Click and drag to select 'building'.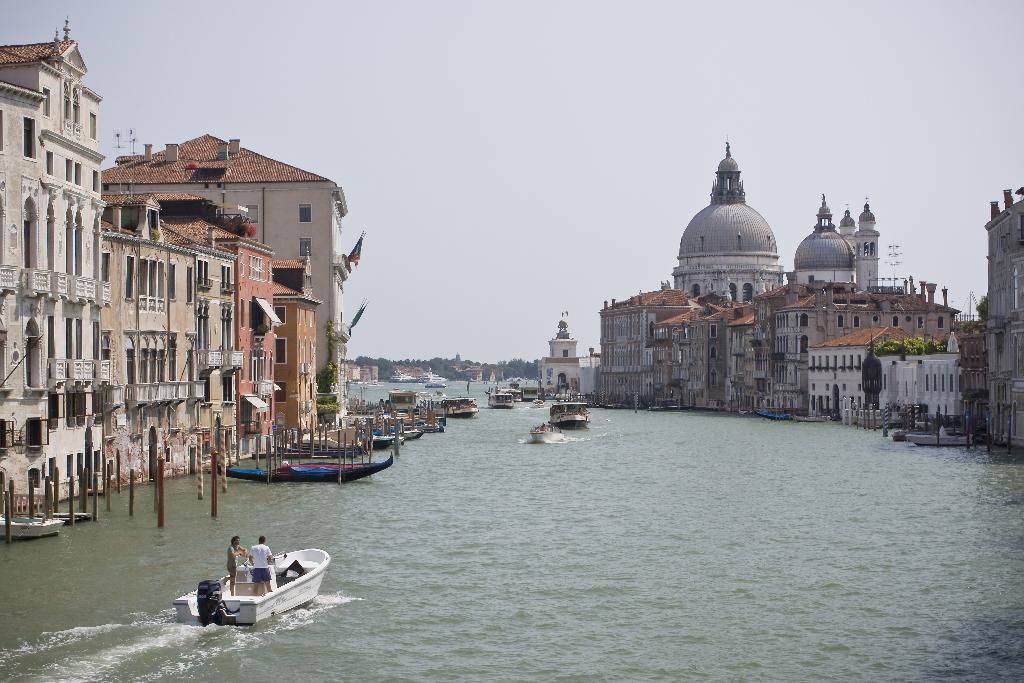
Selection: x1=538, y1=313, x2=579, y2=398.
